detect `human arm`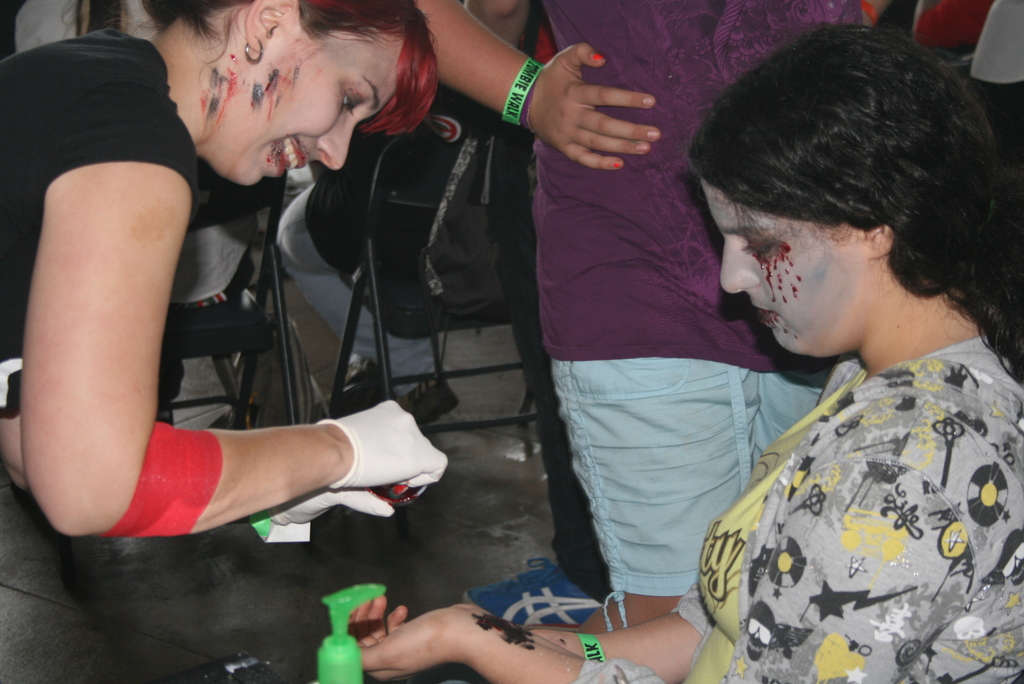
select_region(348, 457, 973, 683)
